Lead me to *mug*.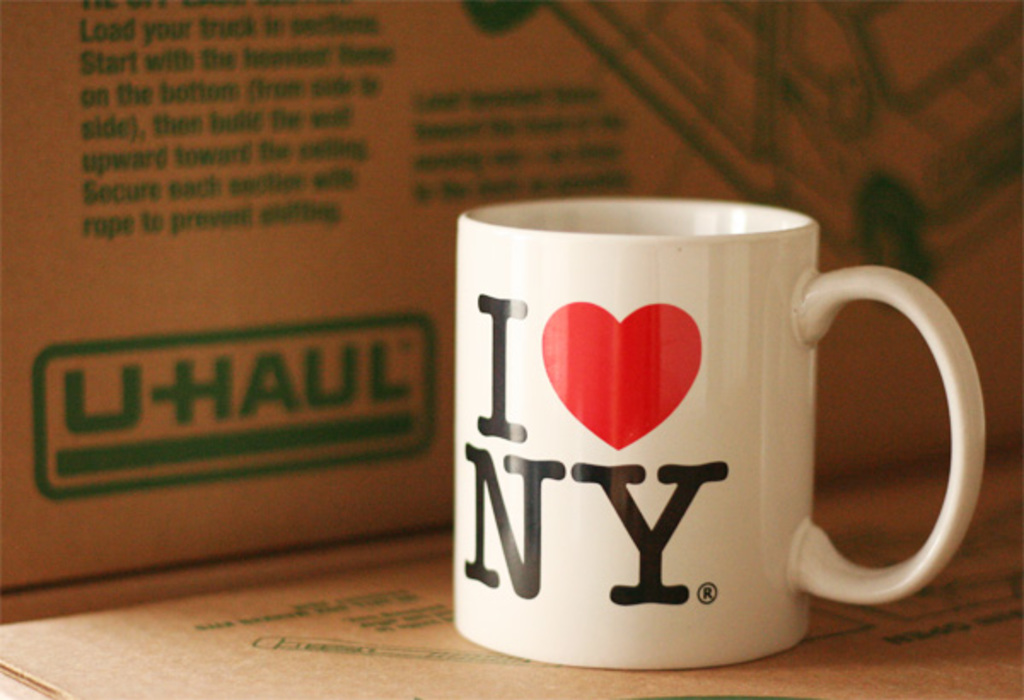
Lead to <box>452,198,990,661</box>.
